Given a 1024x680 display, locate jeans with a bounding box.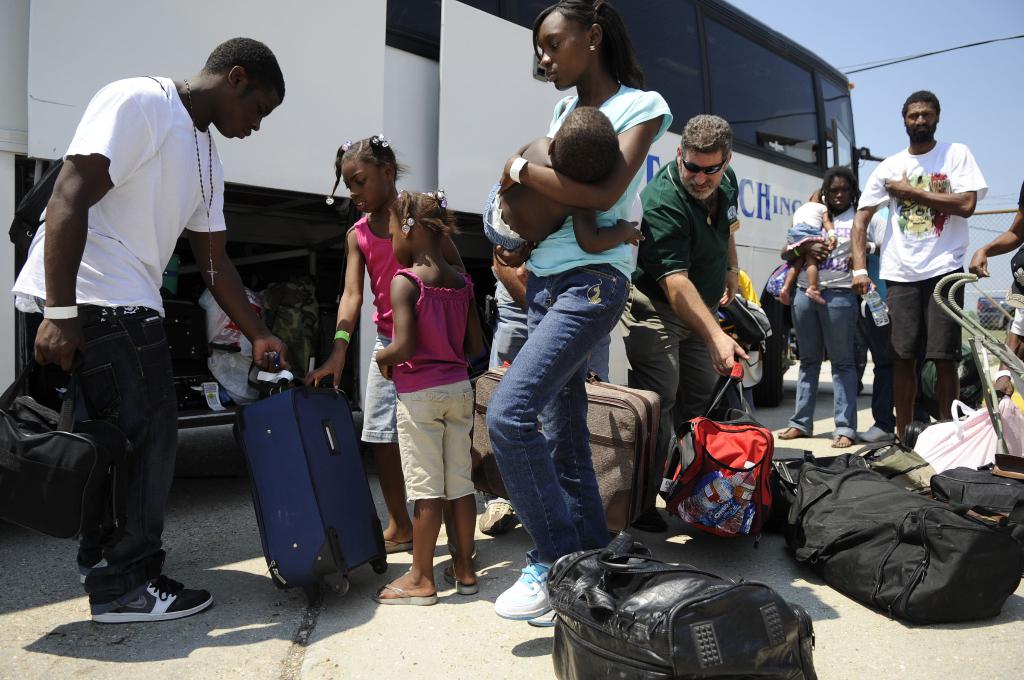
Located: pyautogui.locateOnScreen(68, 303, 178, 617).
